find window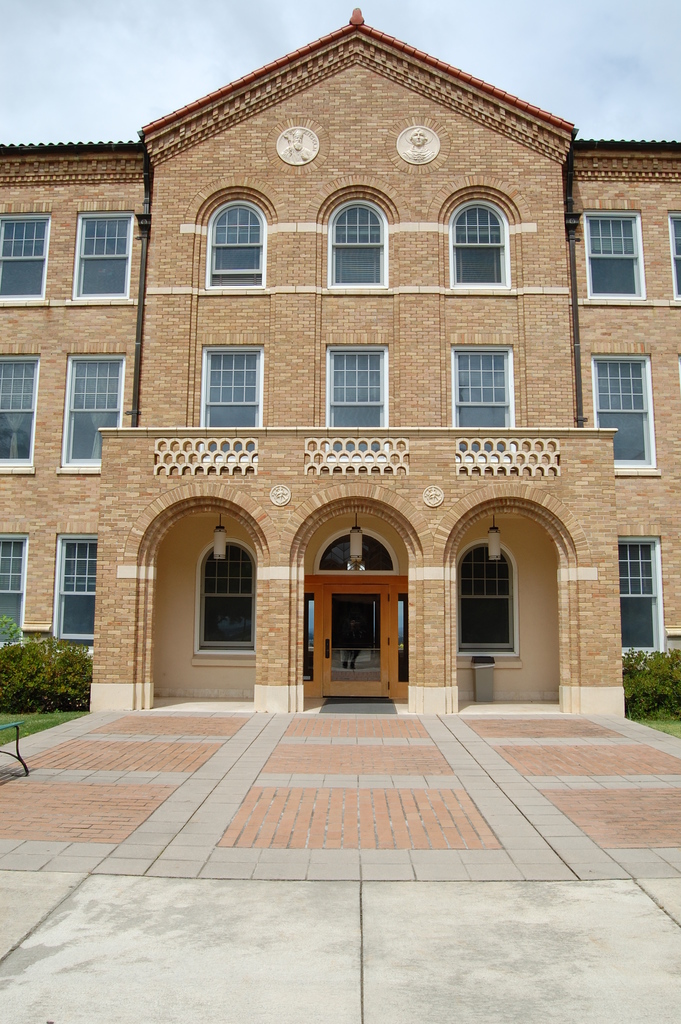
[x1=194, y1=195, x2=266, y2=295]
